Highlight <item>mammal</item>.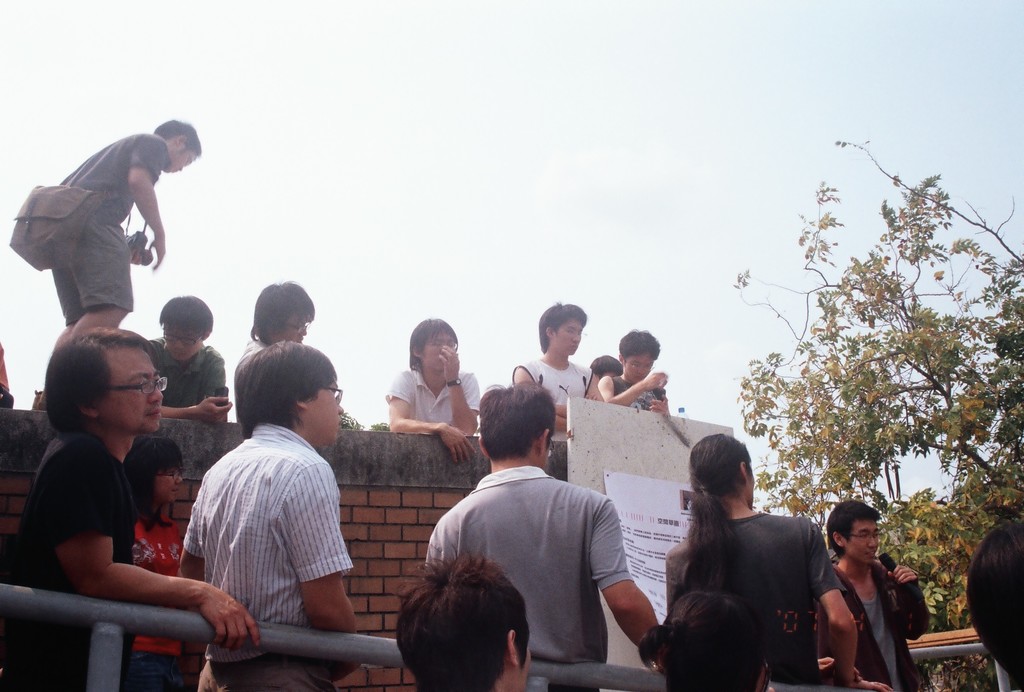
Highlighted region: [x1=592, y1=351, x2=623, y2=384].
